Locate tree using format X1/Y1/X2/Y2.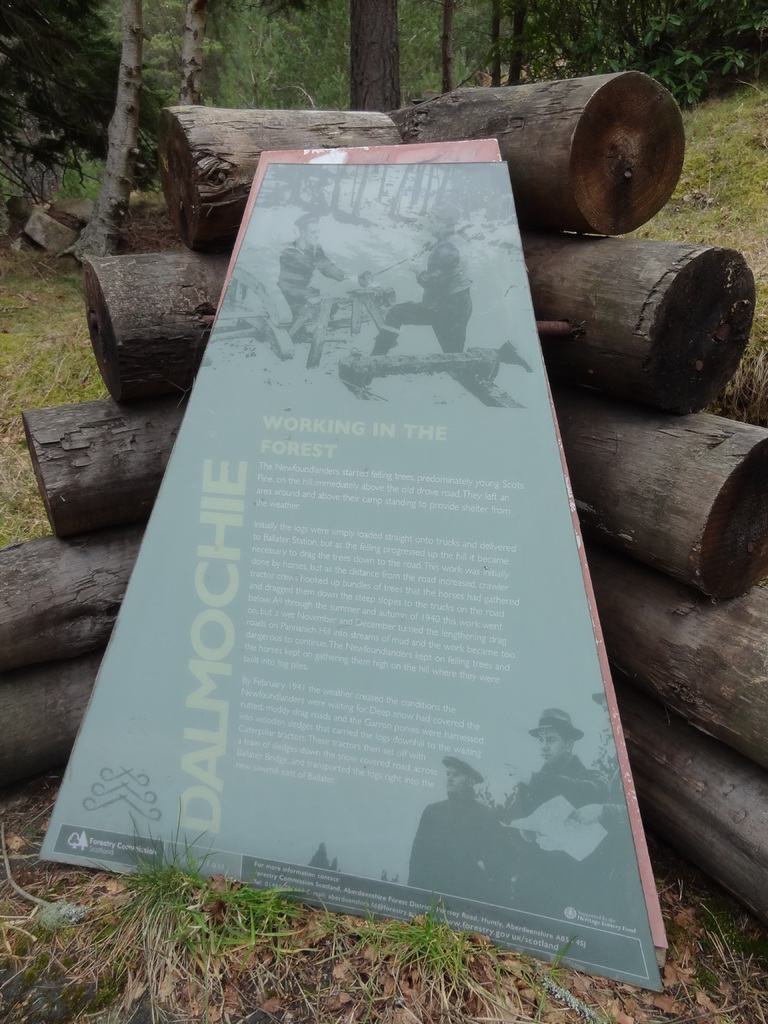
0/0/162/192.
